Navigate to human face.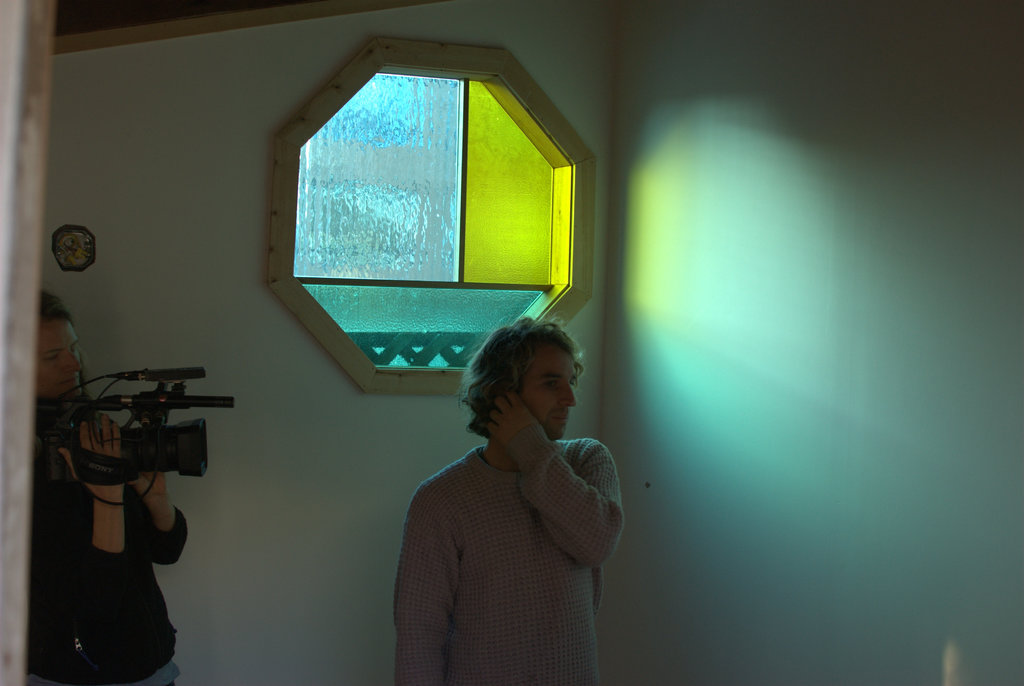
Navigation target: 35:326:87:394.
